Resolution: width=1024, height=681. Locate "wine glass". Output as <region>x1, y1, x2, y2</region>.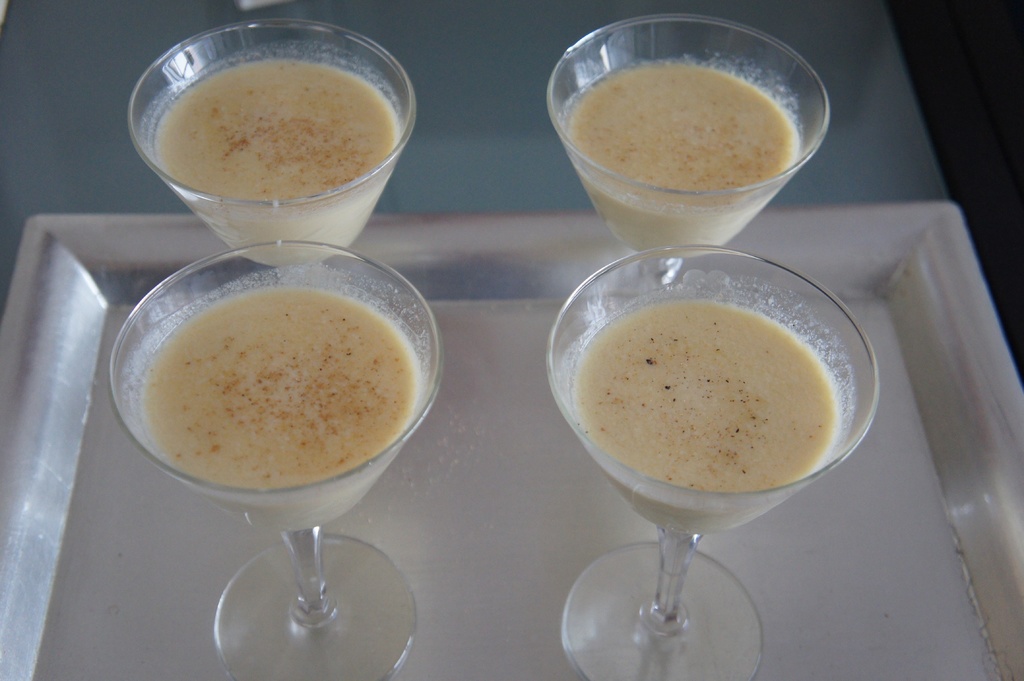
<region>107, 242, 438, 680</region>.
